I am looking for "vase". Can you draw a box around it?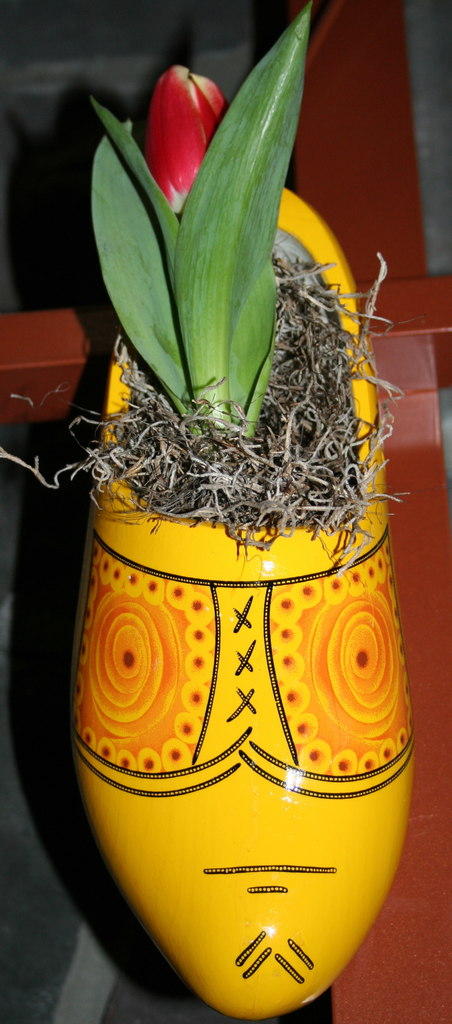
Sure, the bounding box is x1=70, y1=190, x2=415, y2=1023.
